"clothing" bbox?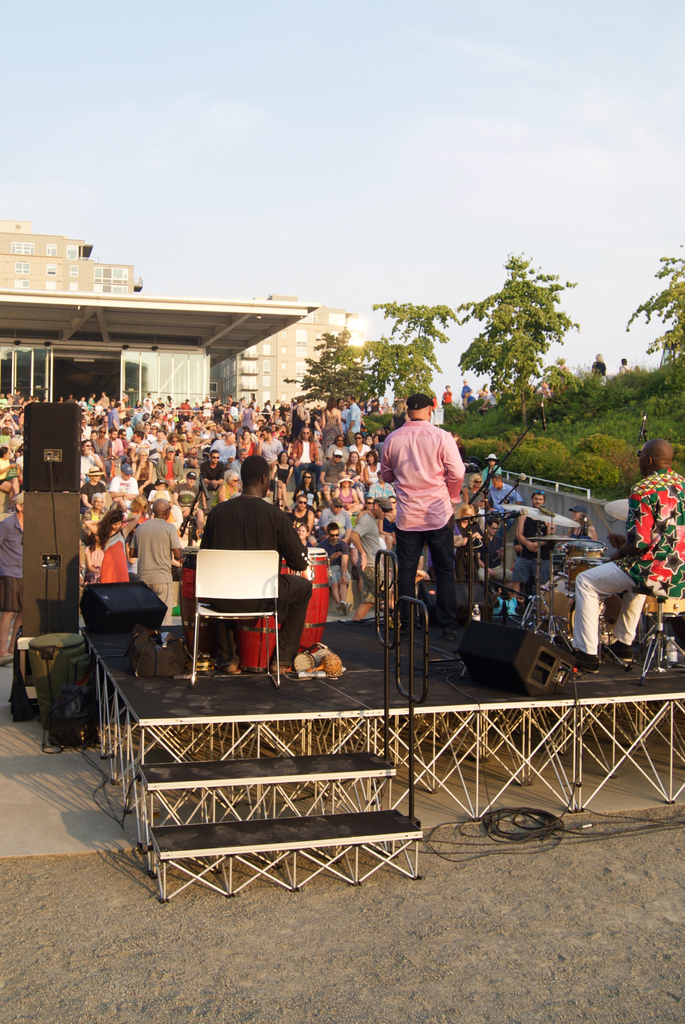
<region>348, 443, 370, 457</region>
